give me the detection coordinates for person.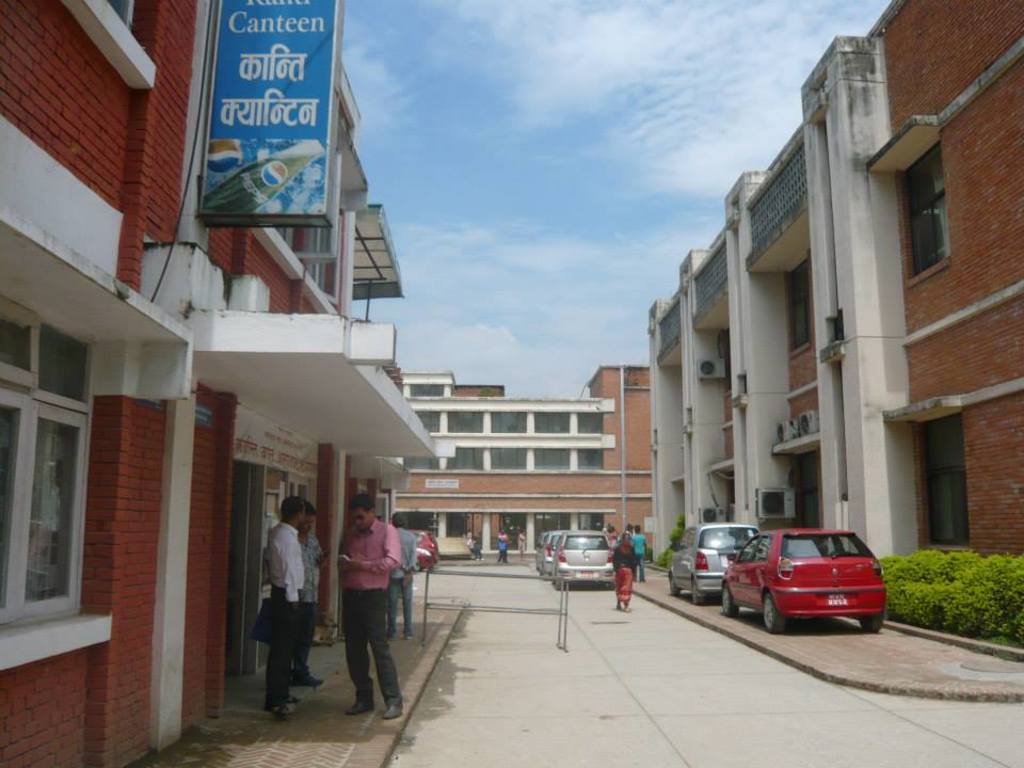
bbox(607, 530, 637, 613).
